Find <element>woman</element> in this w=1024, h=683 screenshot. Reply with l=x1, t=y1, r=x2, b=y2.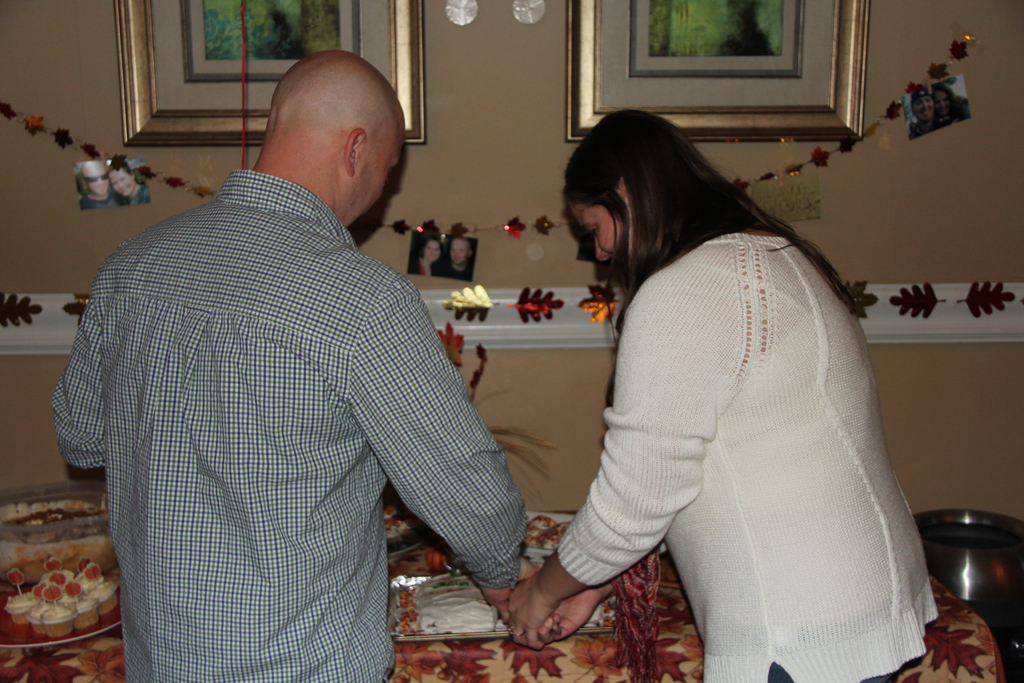
l=515, t=96, r=938, b=670.
